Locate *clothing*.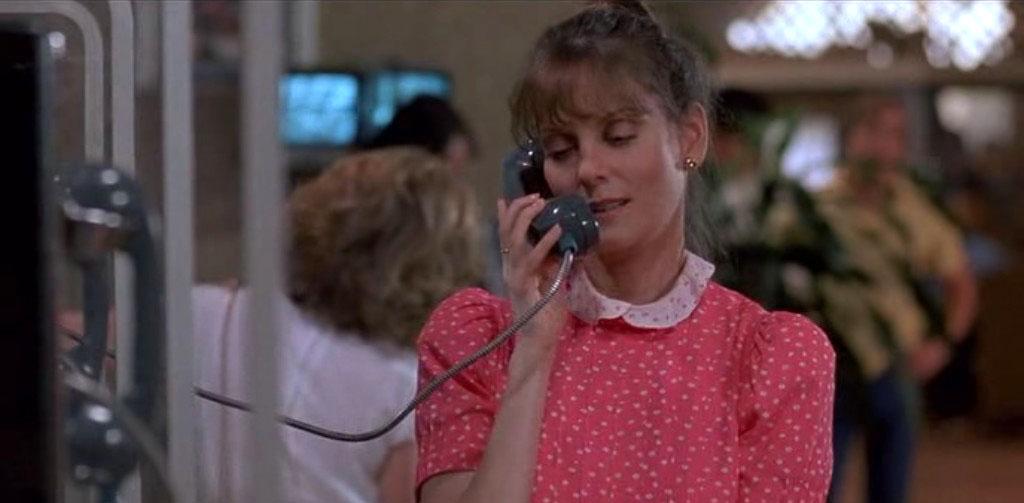
Bounding box: [189,279,416,502].
